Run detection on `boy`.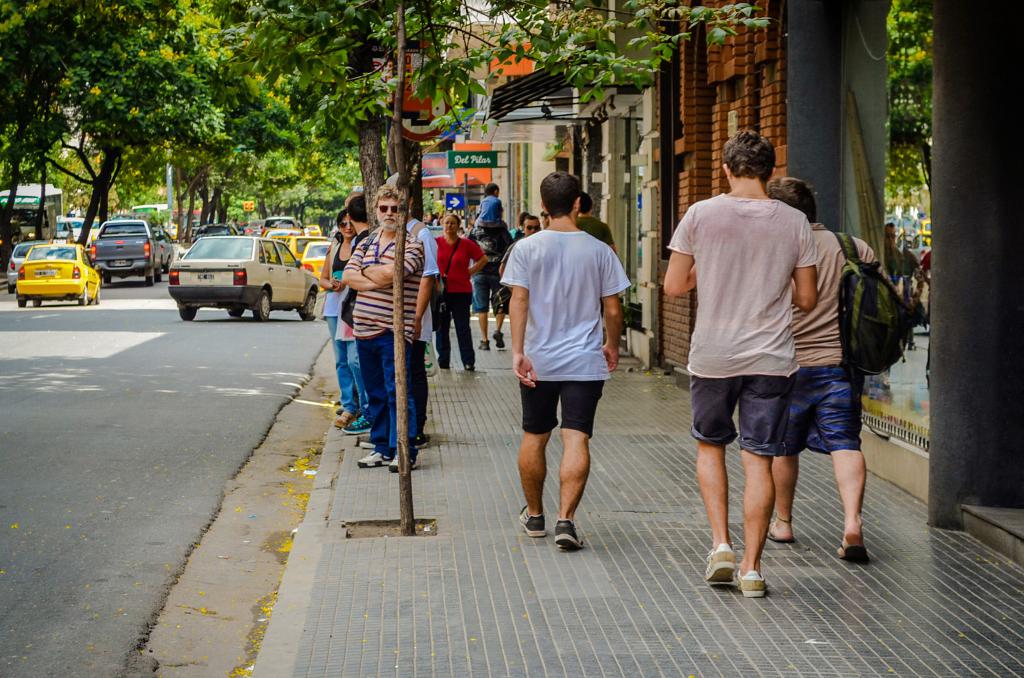
Result: left=657, top=123, right=817, bottom=602.
